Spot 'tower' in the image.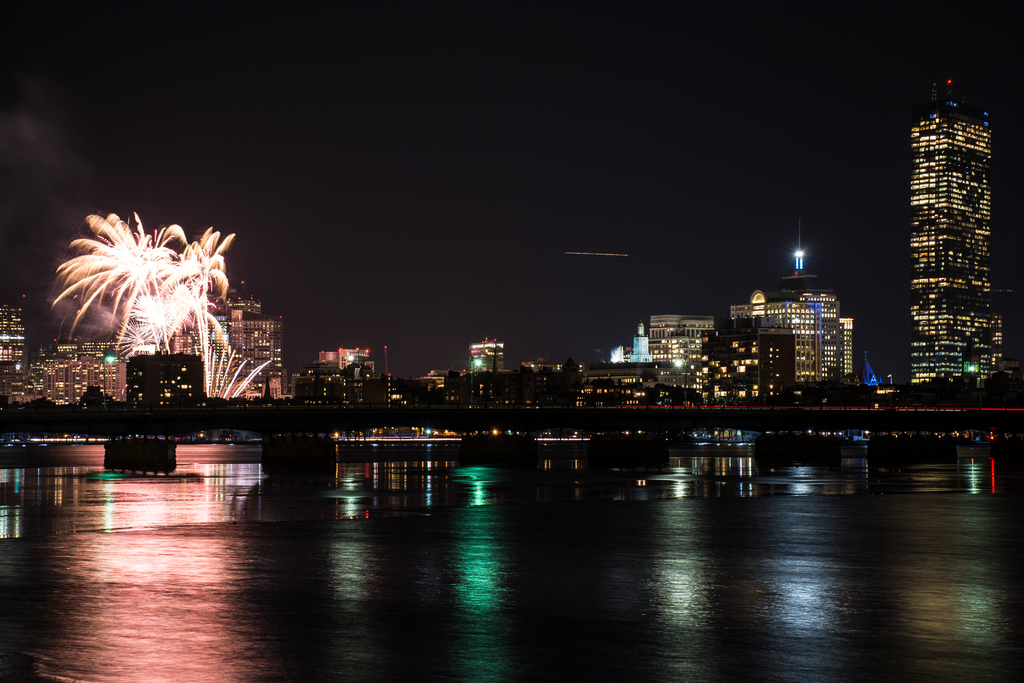
'tower' found at detection(724, 243, 858, 399).
